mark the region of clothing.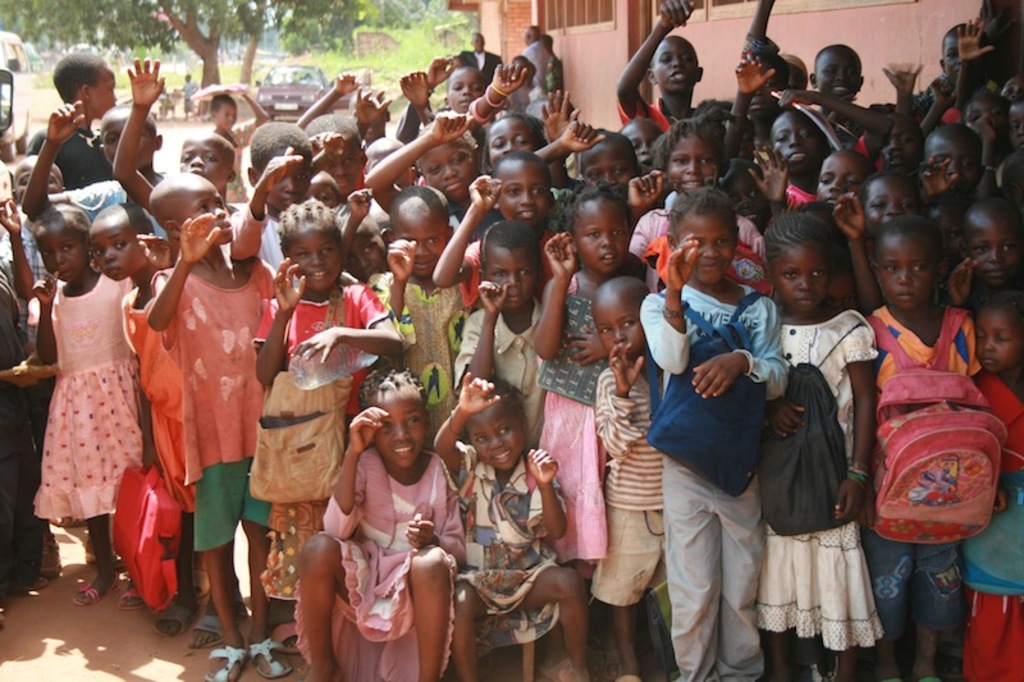
Region: box=[224, 198, 241, 255].
